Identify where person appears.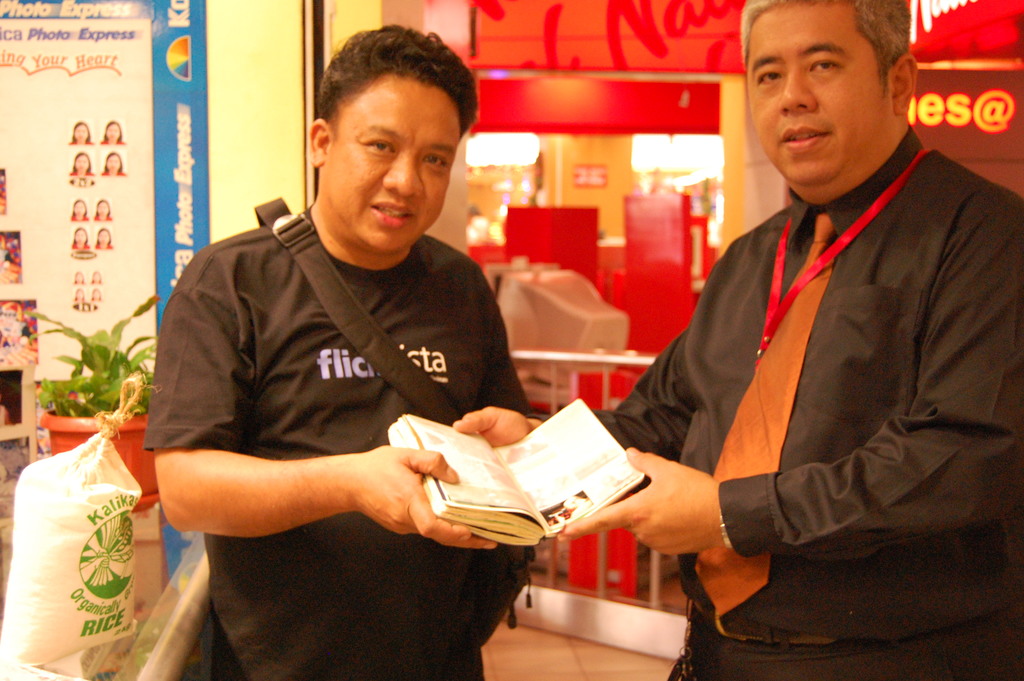
Appears at x1=606, y1=0, x2=1009, y2=669.
